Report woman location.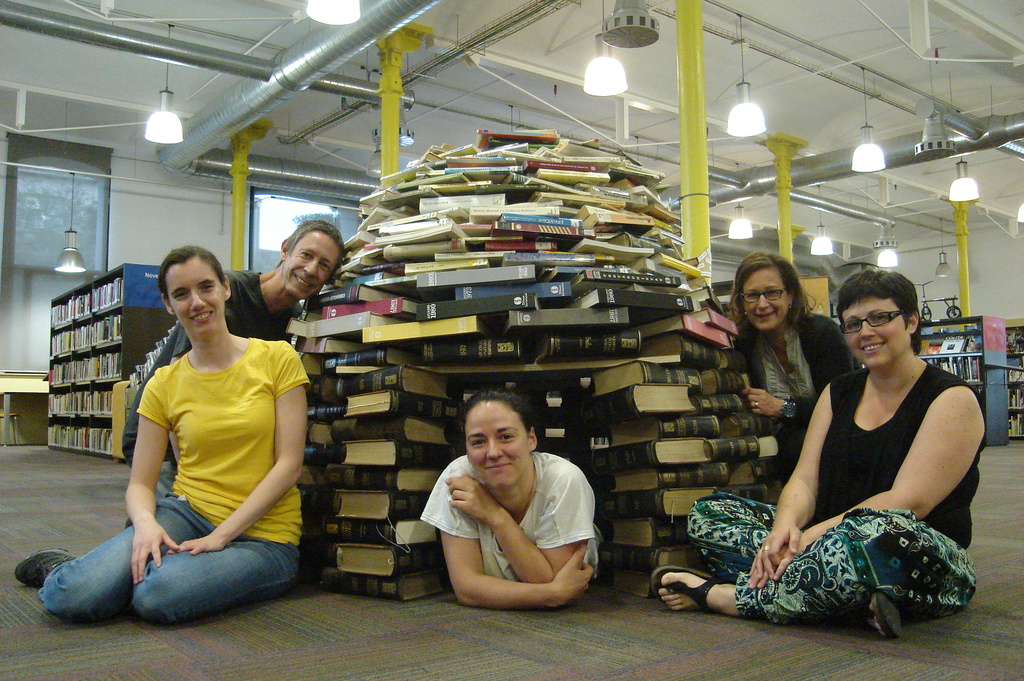
Report: [left=733, top=254, right=862, bottom=482].
